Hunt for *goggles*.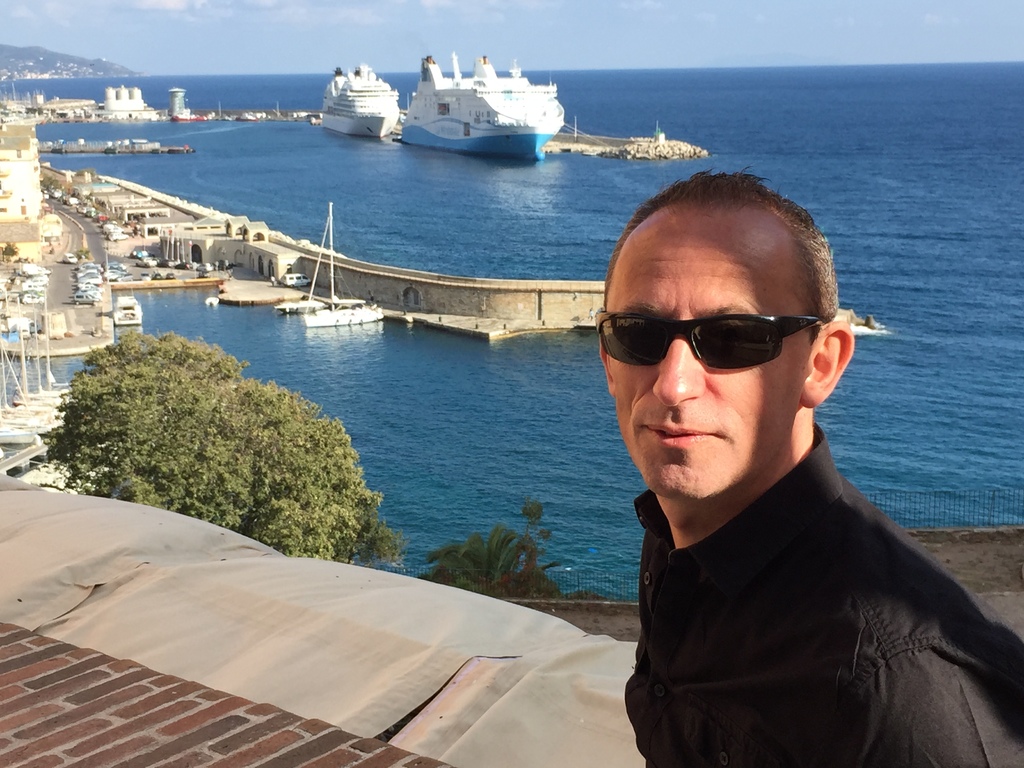
Hunted down at left=608, top=299, right=847, bottom=385.
